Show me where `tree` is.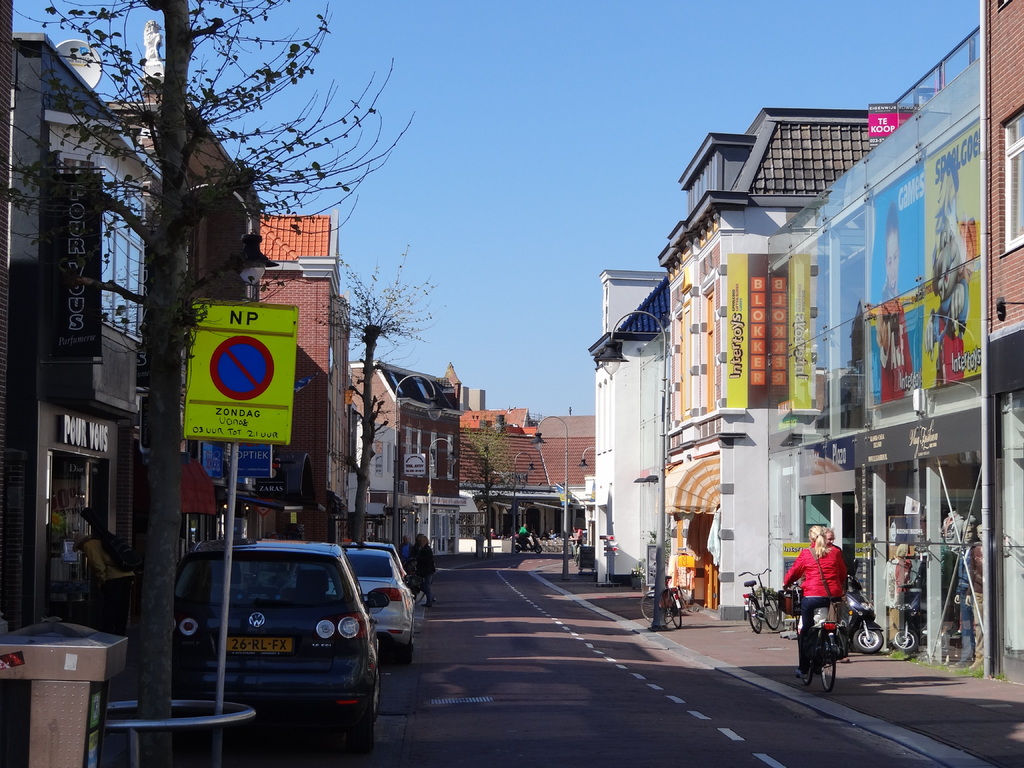
`tree` is at (left=0, top=1, right=420, bottom=744).
